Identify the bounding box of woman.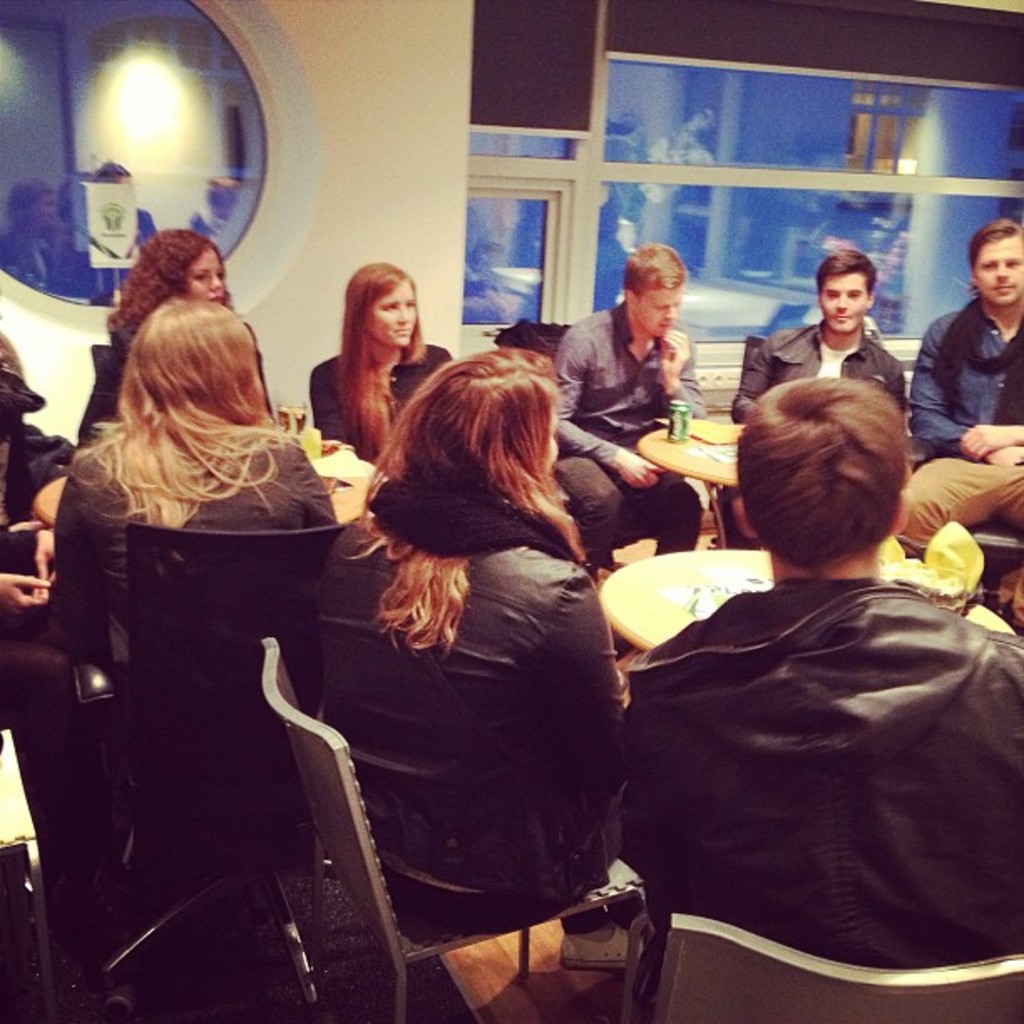
{"left": 35, "top": 248, "right": 373, "bottom": 984}.
